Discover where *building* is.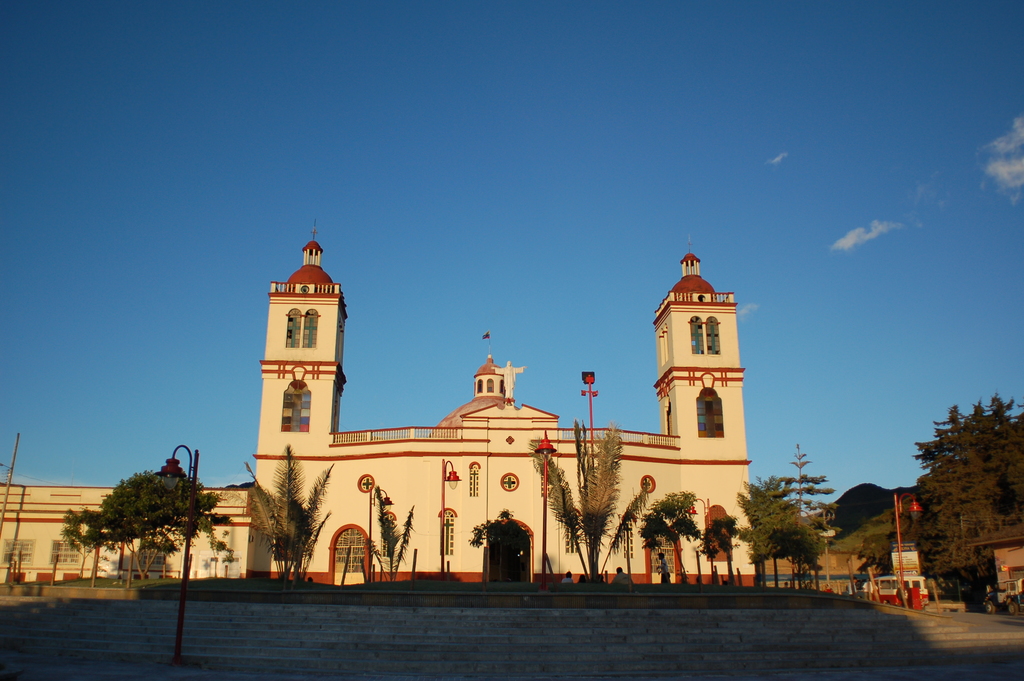
Discovered at region(0, 485, 252, 590).
